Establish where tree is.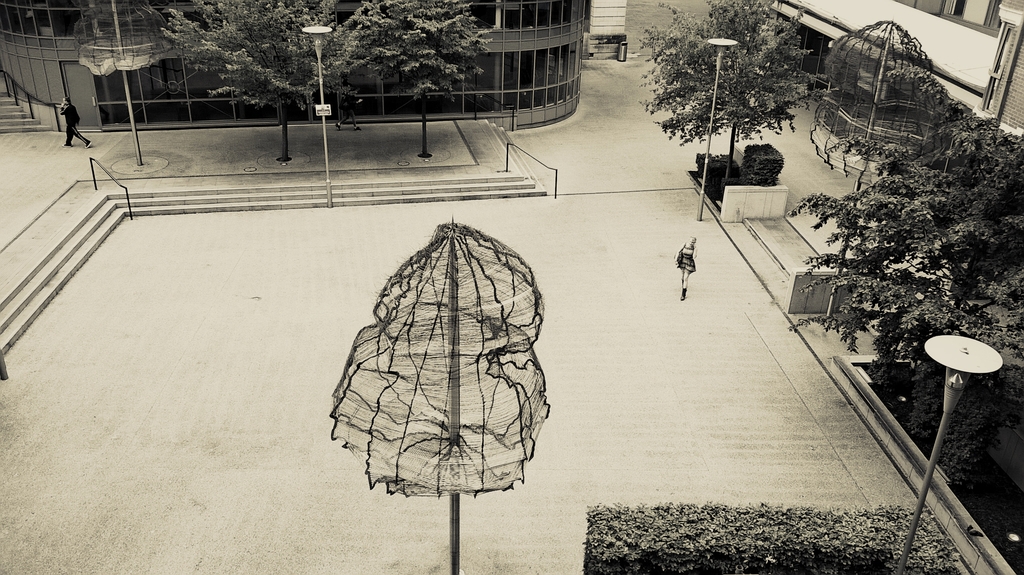
Established at left=351, top=0, right=499, bottom=156.
